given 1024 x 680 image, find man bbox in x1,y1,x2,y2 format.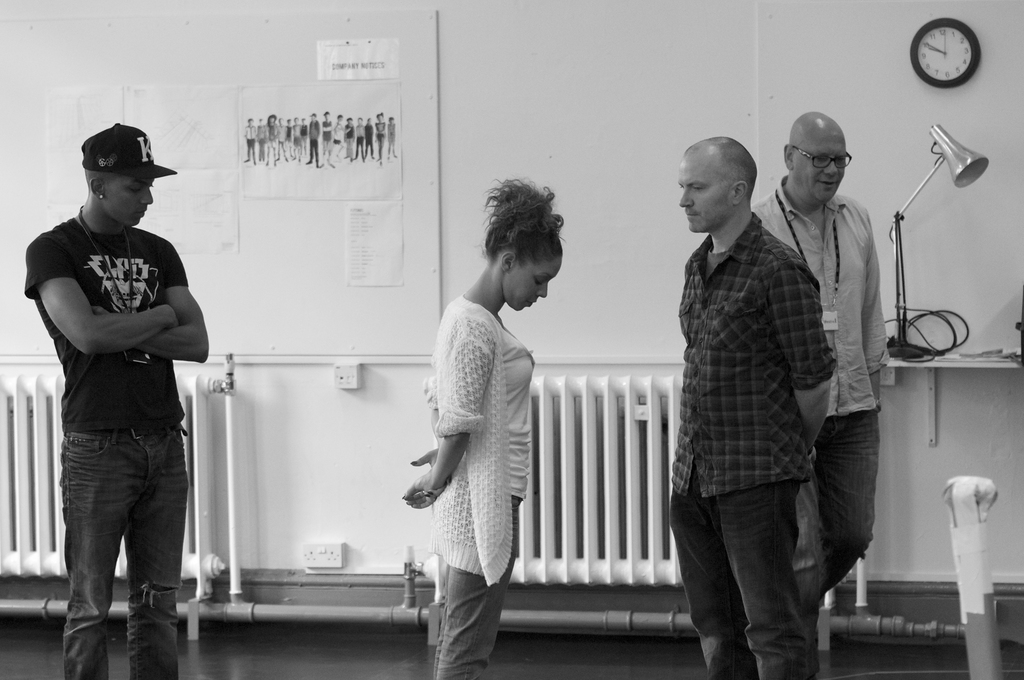
241,117,259,165.
